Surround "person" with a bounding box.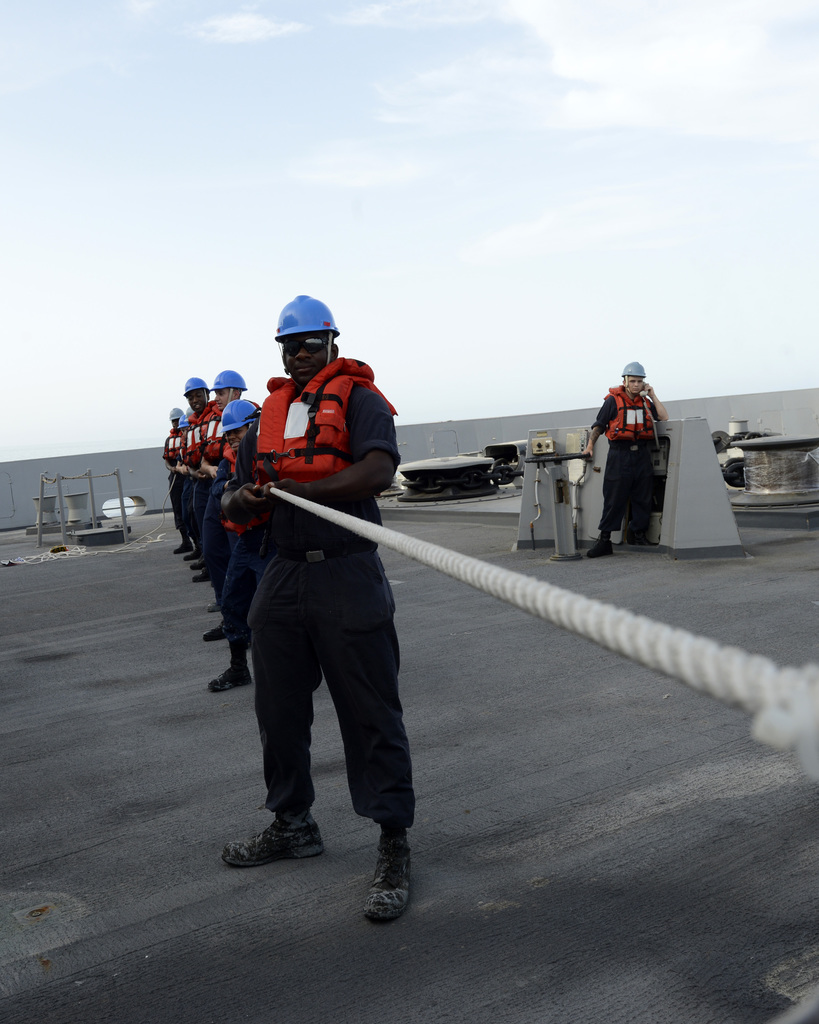
{"x1": 208, "y1": 270, "x2": 429, "y2": 868}.
